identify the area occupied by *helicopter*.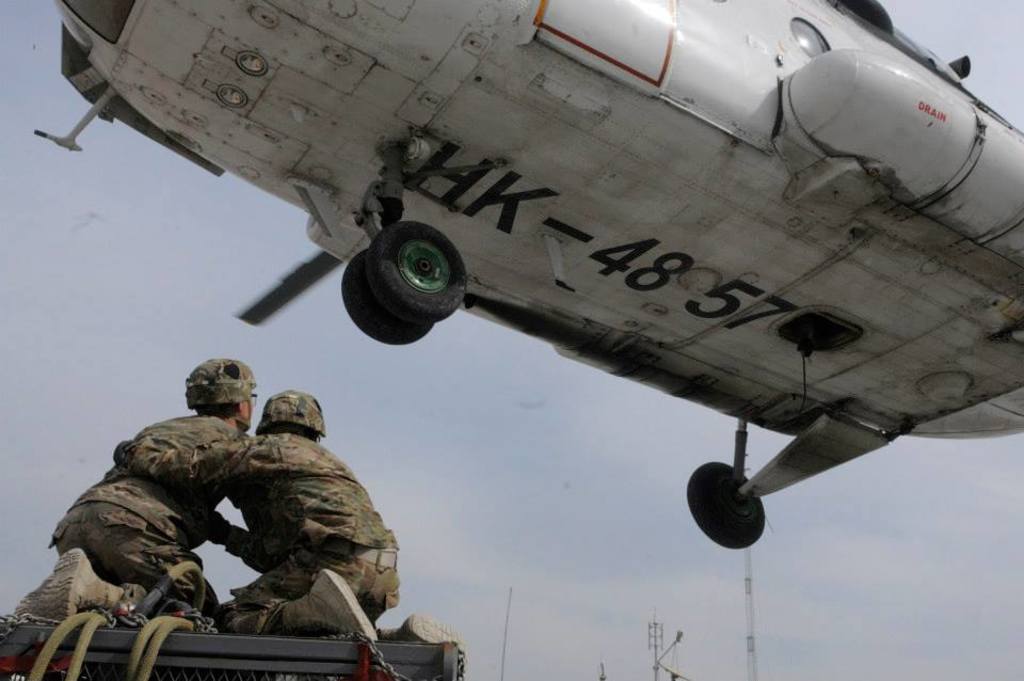
Area: bbox(28, 0, 1023, 559).
